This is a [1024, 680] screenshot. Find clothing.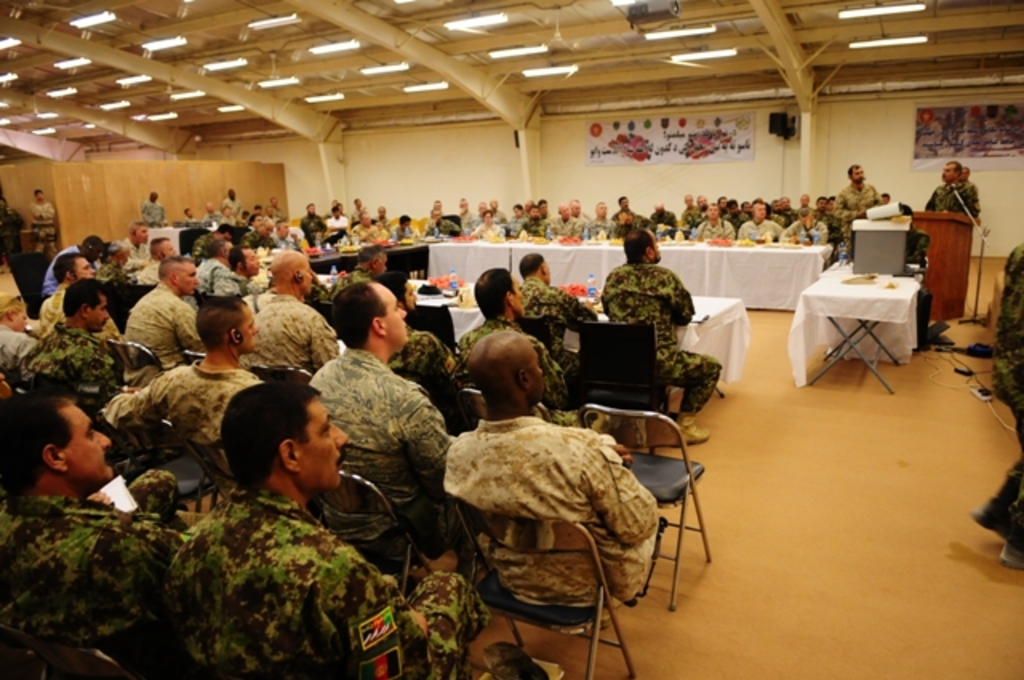
Bounding box: {"left": 122, "top": 237, "right": 152, "bottom": 269}.
